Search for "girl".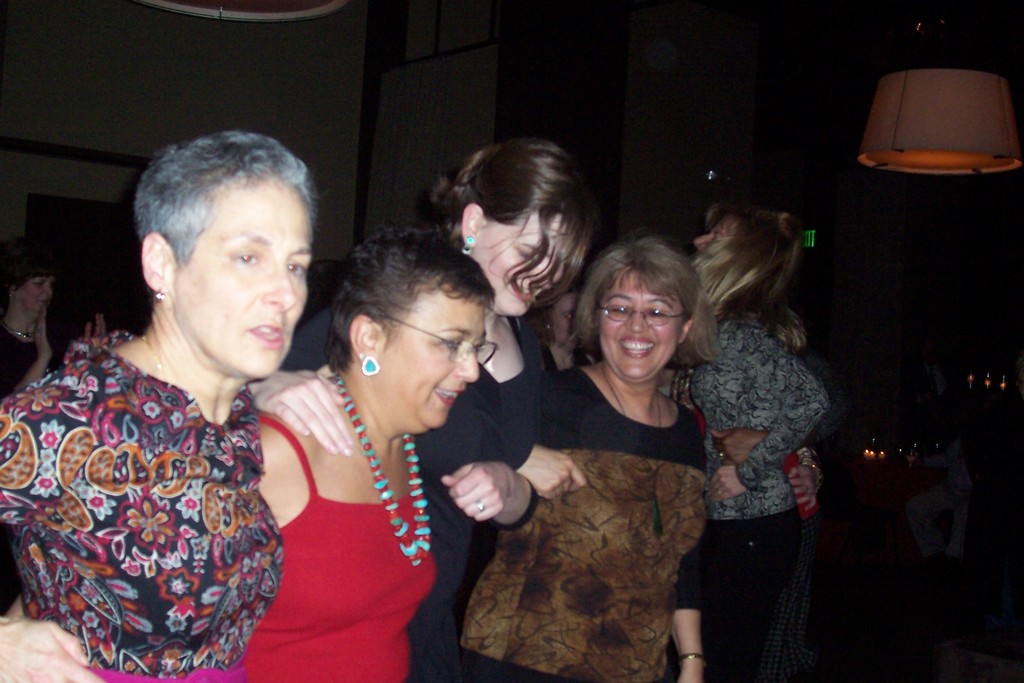
Found at <bbox>668, 215, 827, 682</bbox>.
